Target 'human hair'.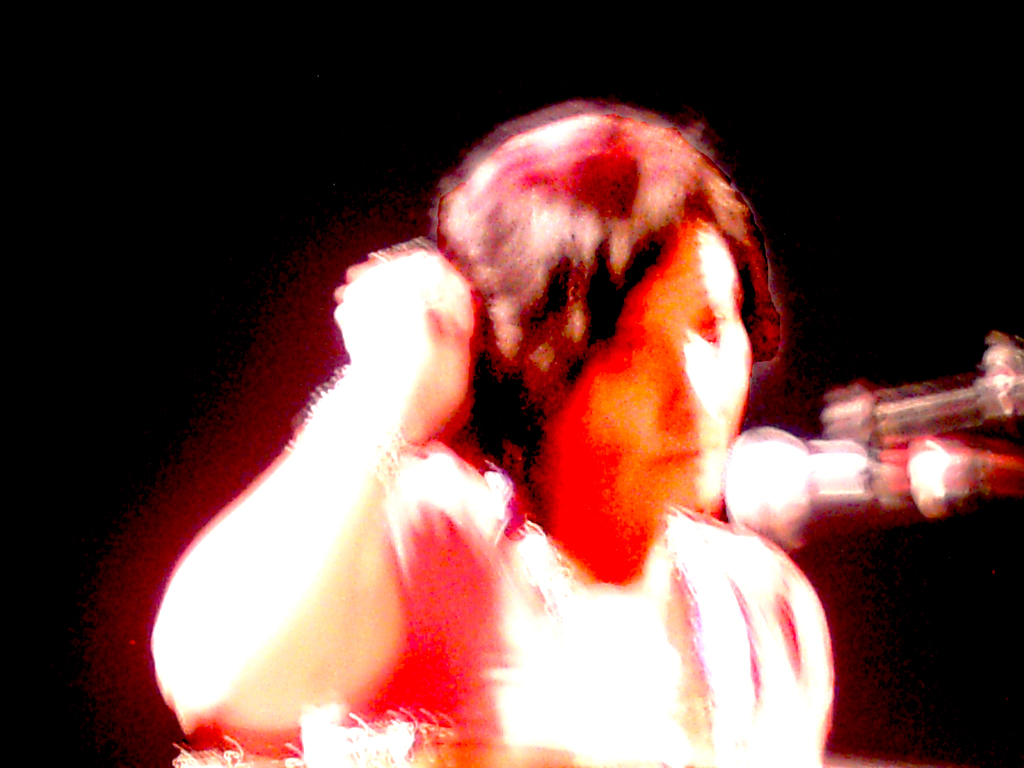
Target region: bbox(445, 102, 780, 523).
